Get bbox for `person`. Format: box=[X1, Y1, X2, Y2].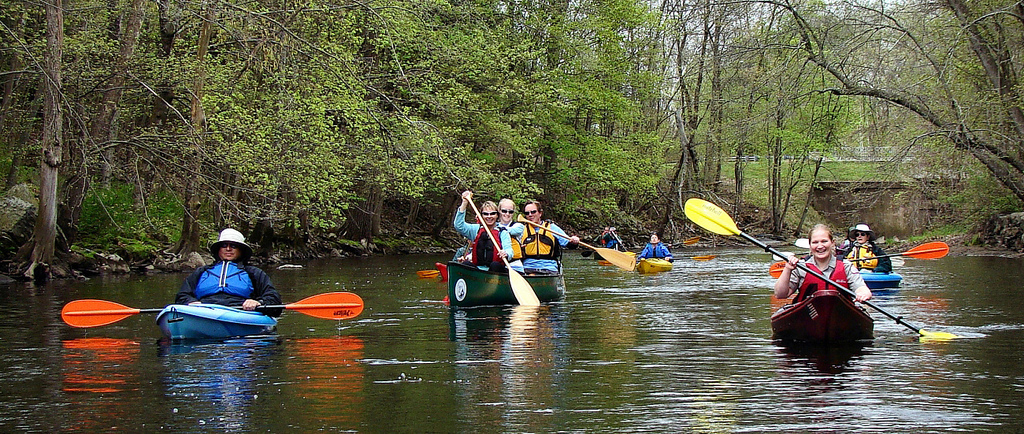
box=[178, 227, 281, 312].
